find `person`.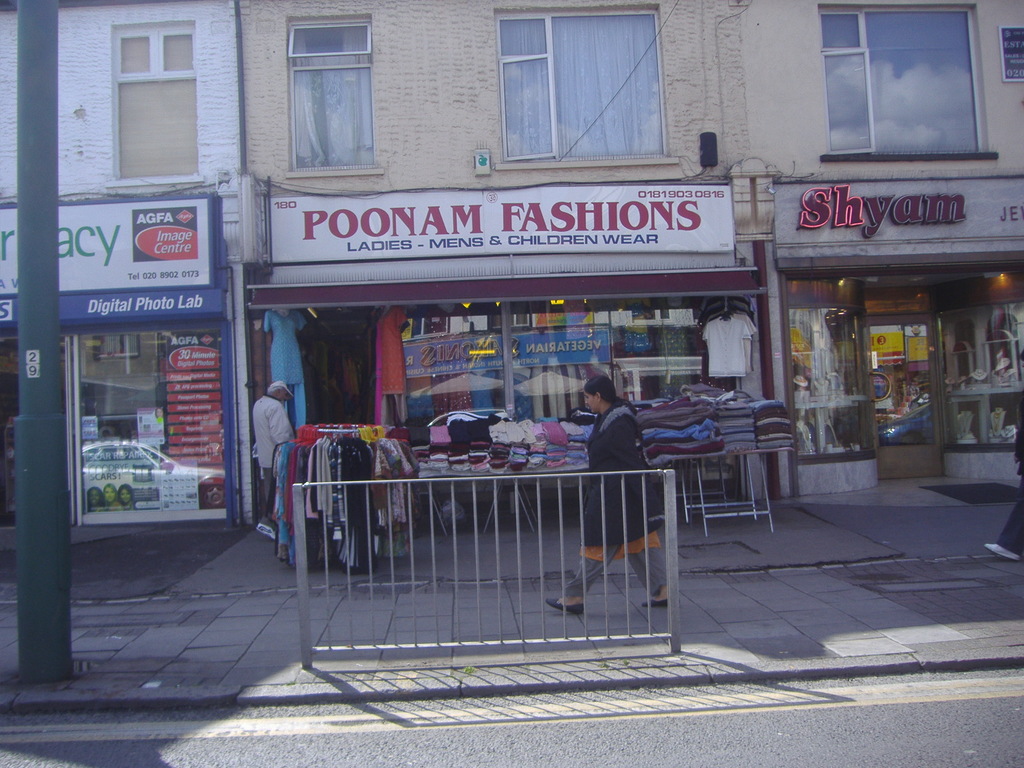
crop(576, 354, 664, 627).
